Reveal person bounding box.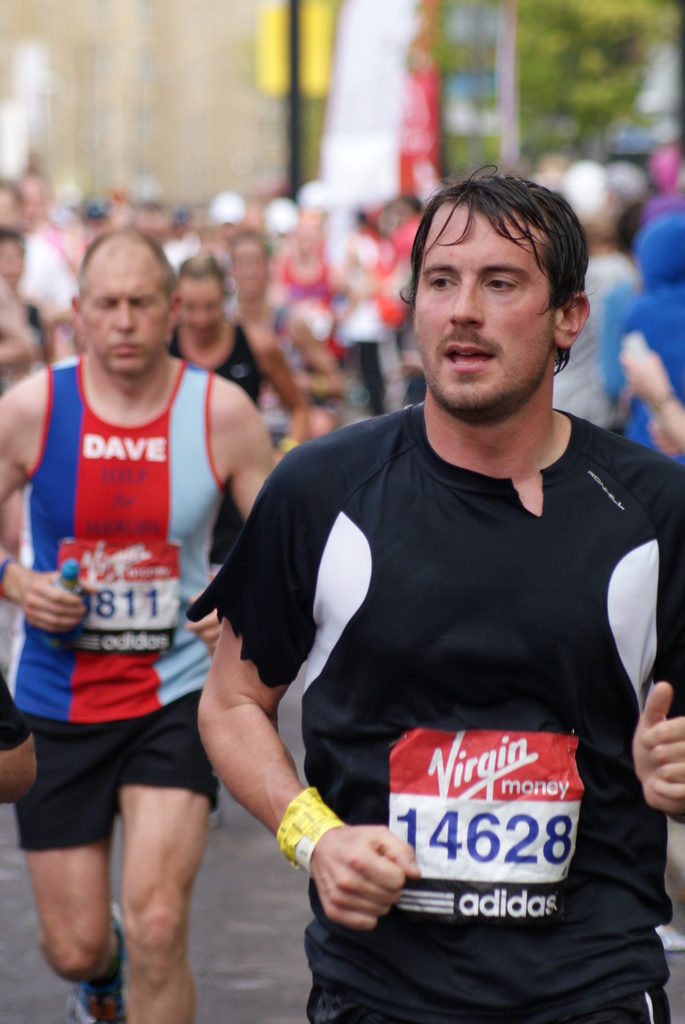
Revealed: 0/230/284/1023.
